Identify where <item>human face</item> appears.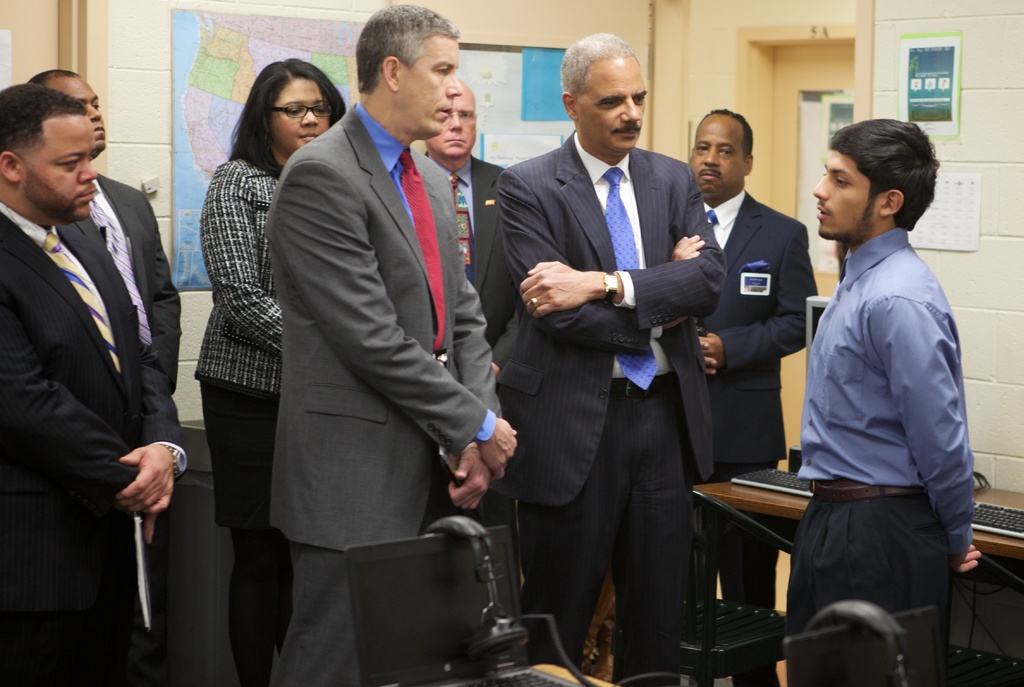
Appears at {"left": 813, "top": 146, "right": 879, "bottom": 235}.
